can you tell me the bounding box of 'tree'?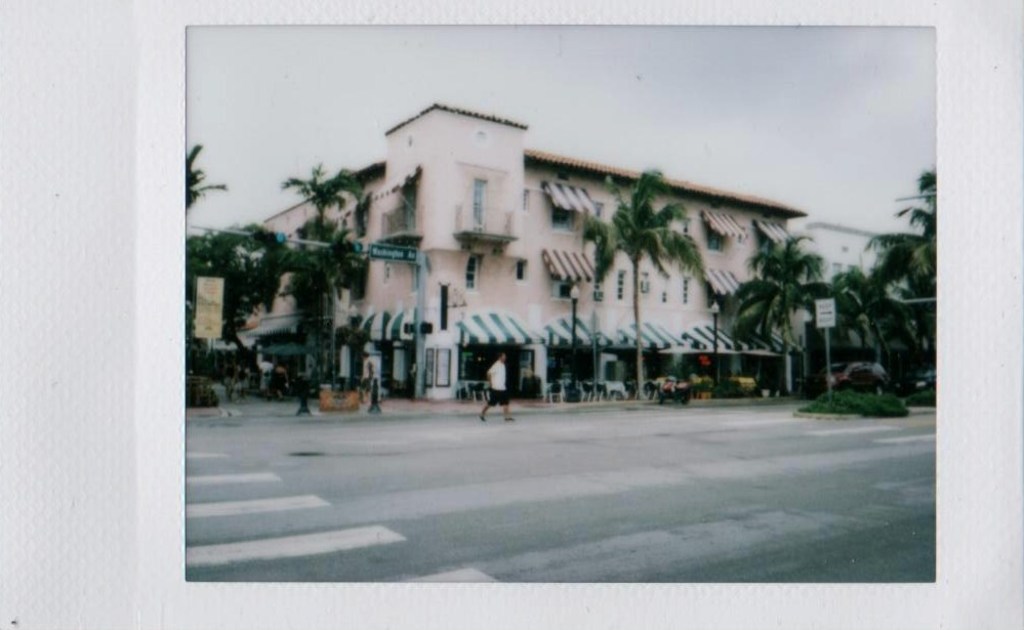
[176,141,216,229].
